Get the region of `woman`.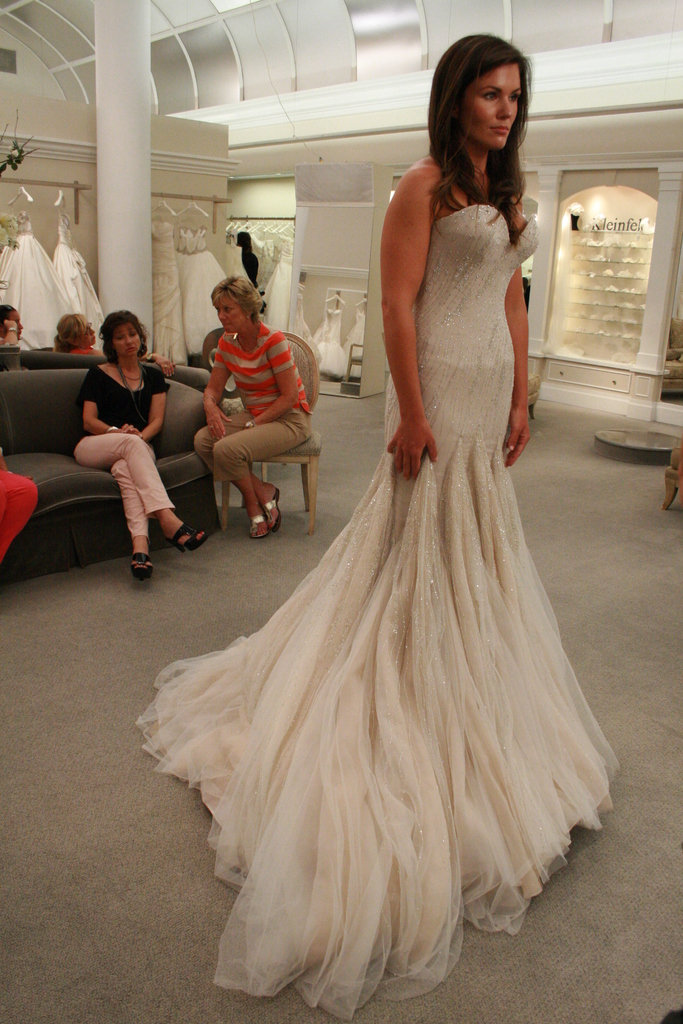
Rect(63, 296, 207, 585).
